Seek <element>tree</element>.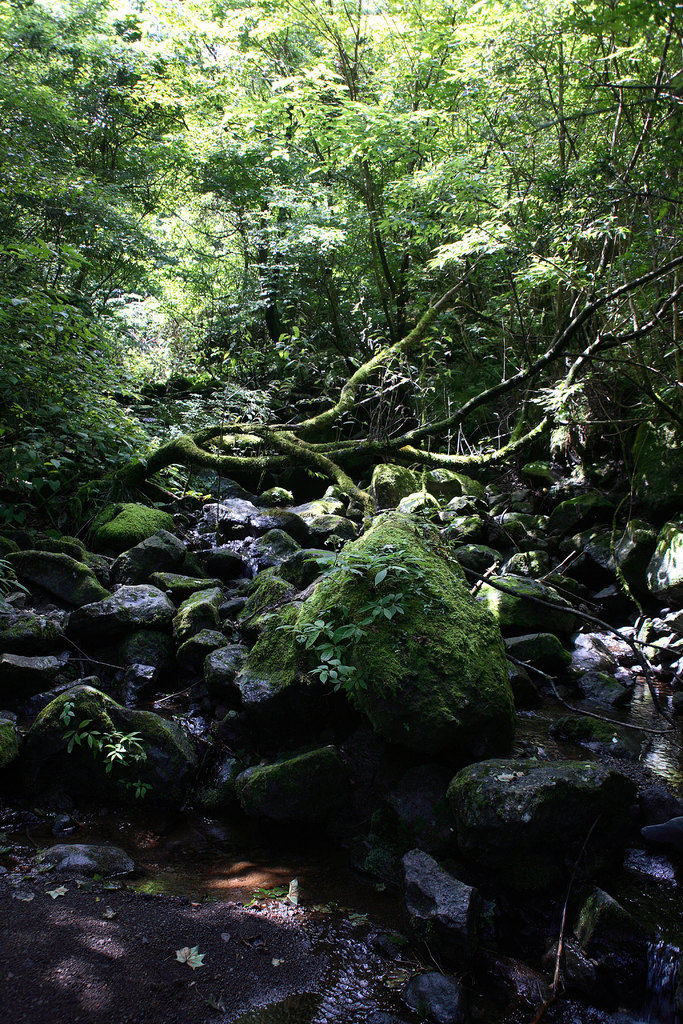
<box>274,0,424,456</box>.
